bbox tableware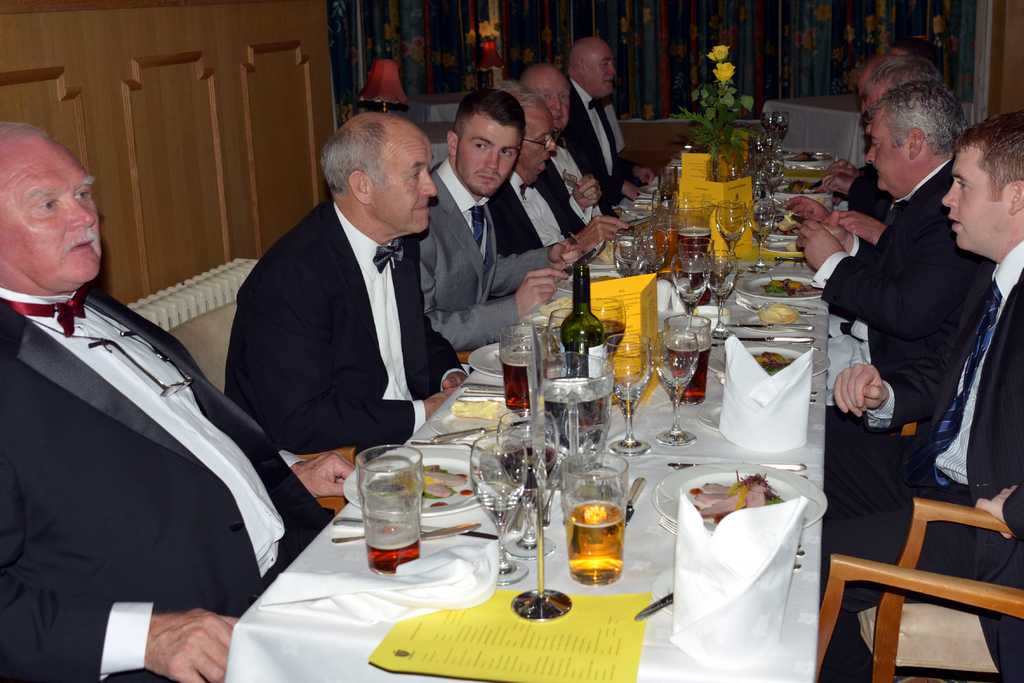
Rect(501, 323, 538, 416)
